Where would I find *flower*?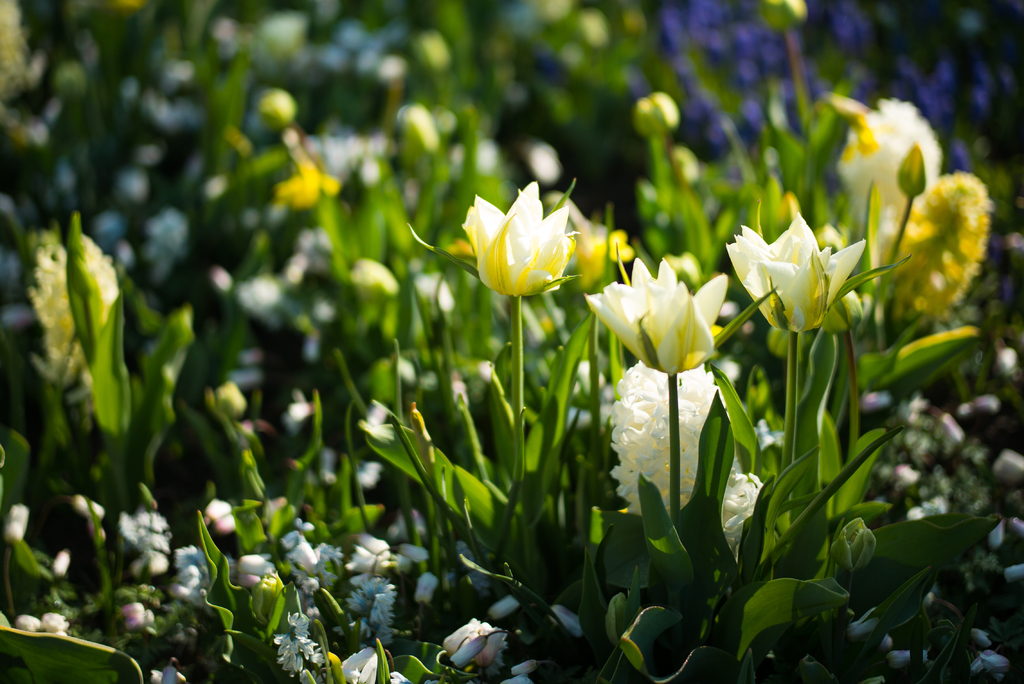
At x1=451 y1=183 x2=596 y2=306.
